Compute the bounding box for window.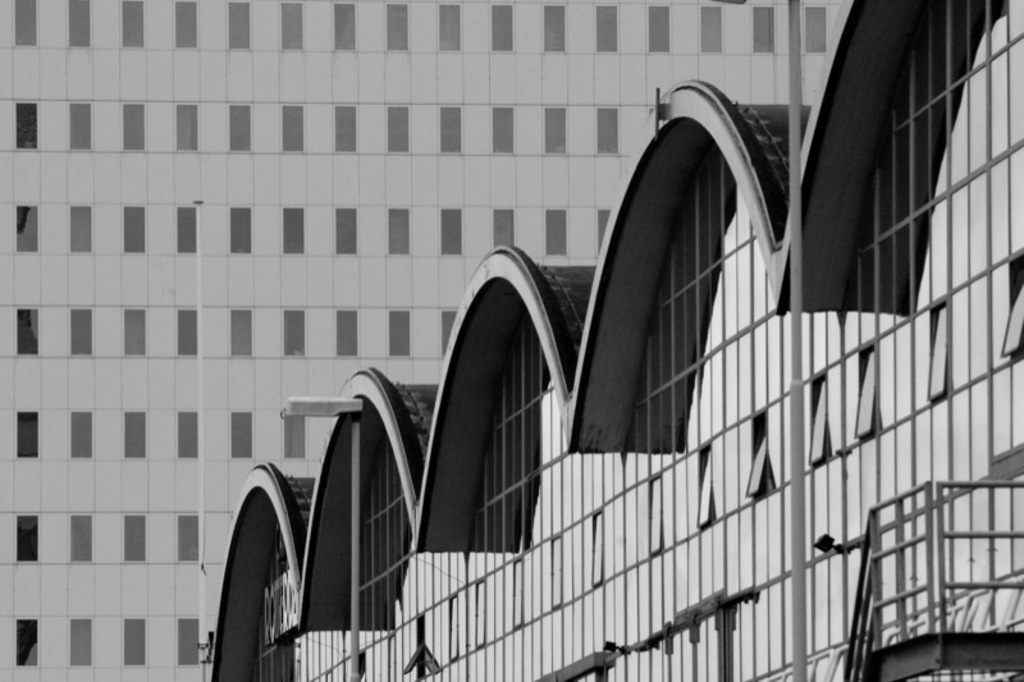
(355, 651, 366, 681).
